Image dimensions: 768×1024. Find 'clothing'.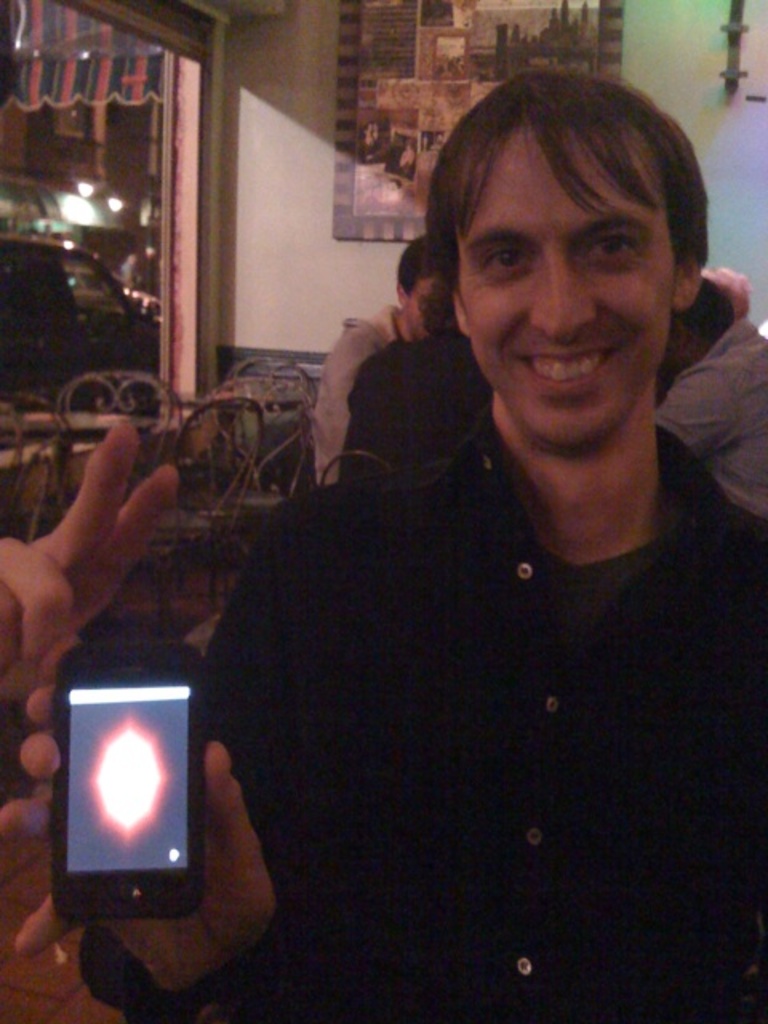
{"left": 320, "top": 330, "right": 531, "bottom": 506}.
